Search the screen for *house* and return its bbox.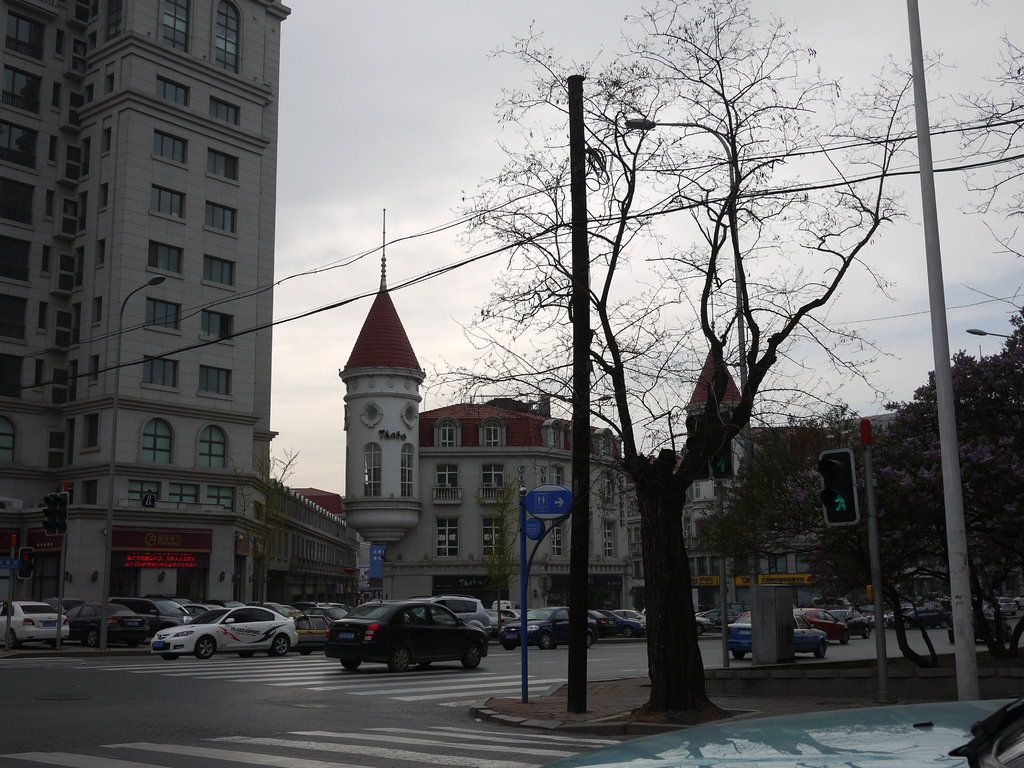
Found: left=622, top=340, right=940, bottom=620.
